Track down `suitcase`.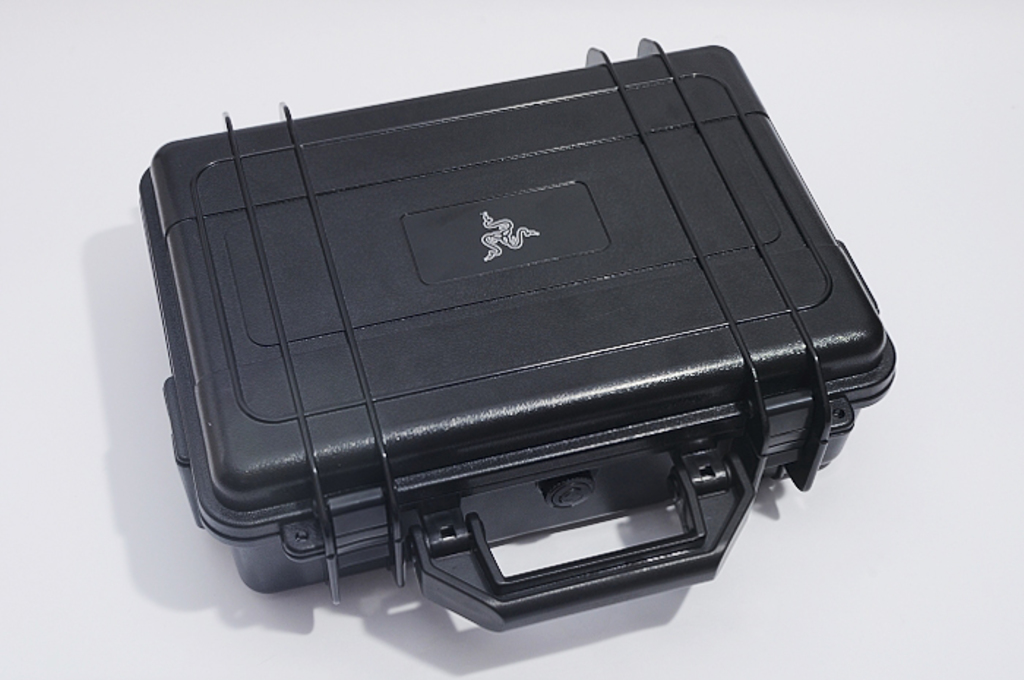
Tracked to bbox=[133, 34, 898, 633].
